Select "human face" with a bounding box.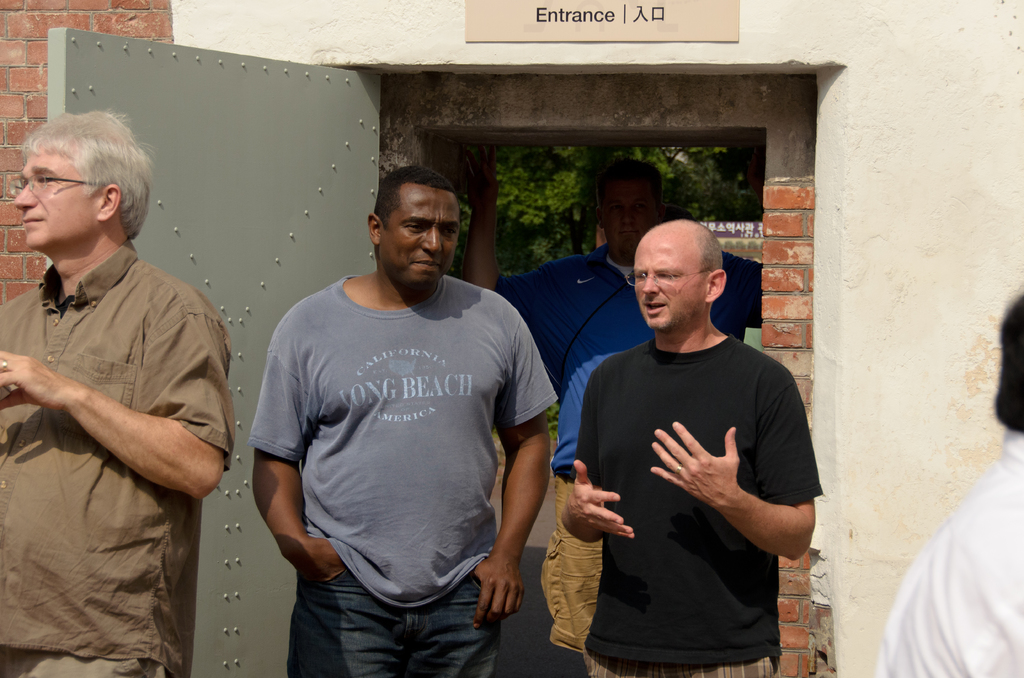
632, 236, 703, 334.
